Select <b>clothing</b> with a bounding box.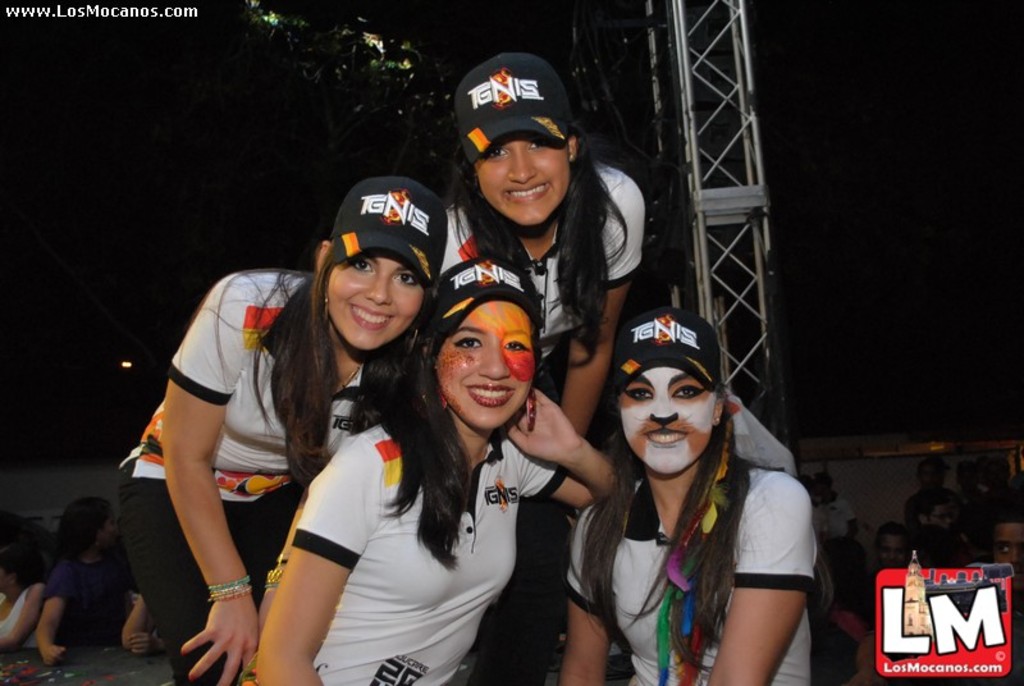
46, 557, 125, 650.
